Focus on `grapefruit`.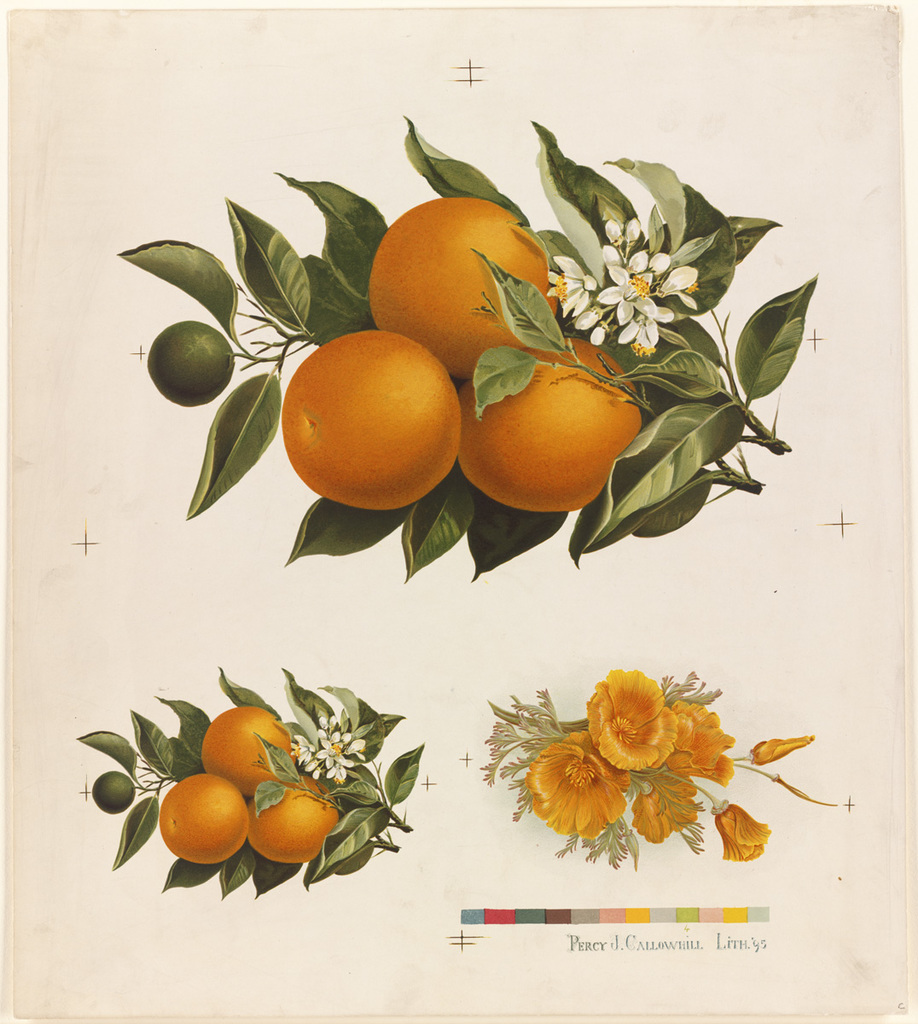
Focused at BBox(282, 325, 463, 508).
